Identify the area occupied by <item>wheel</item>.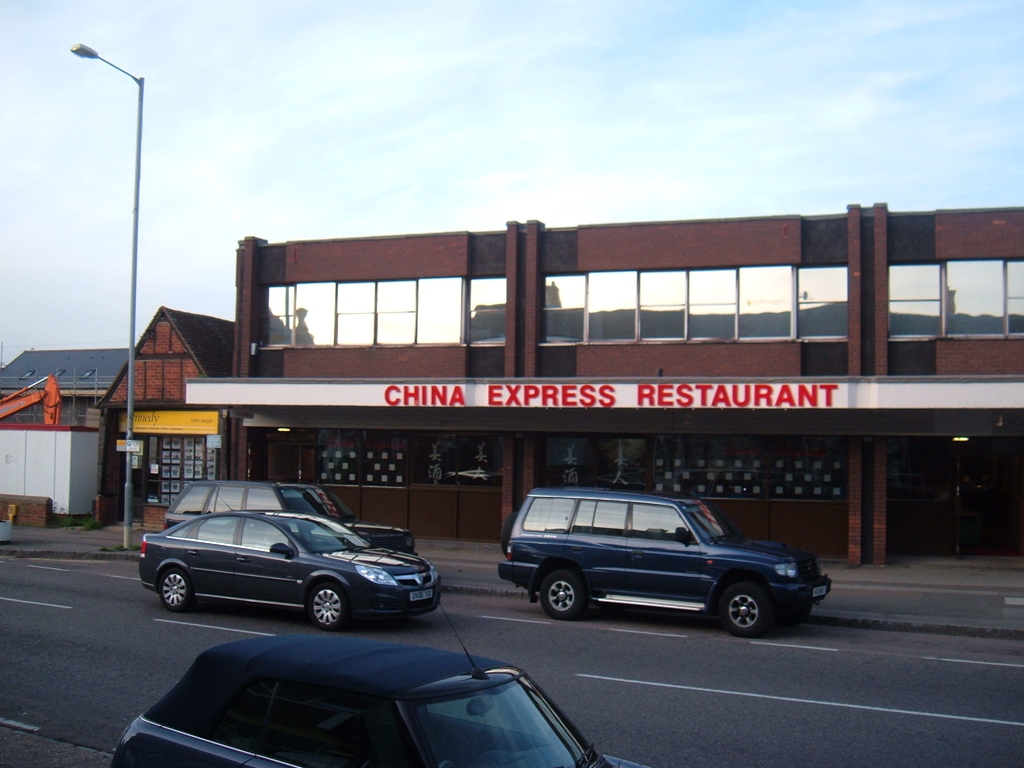
Area: {"left": 708, "top": 579, "right": 789, "bottom": 646}.
